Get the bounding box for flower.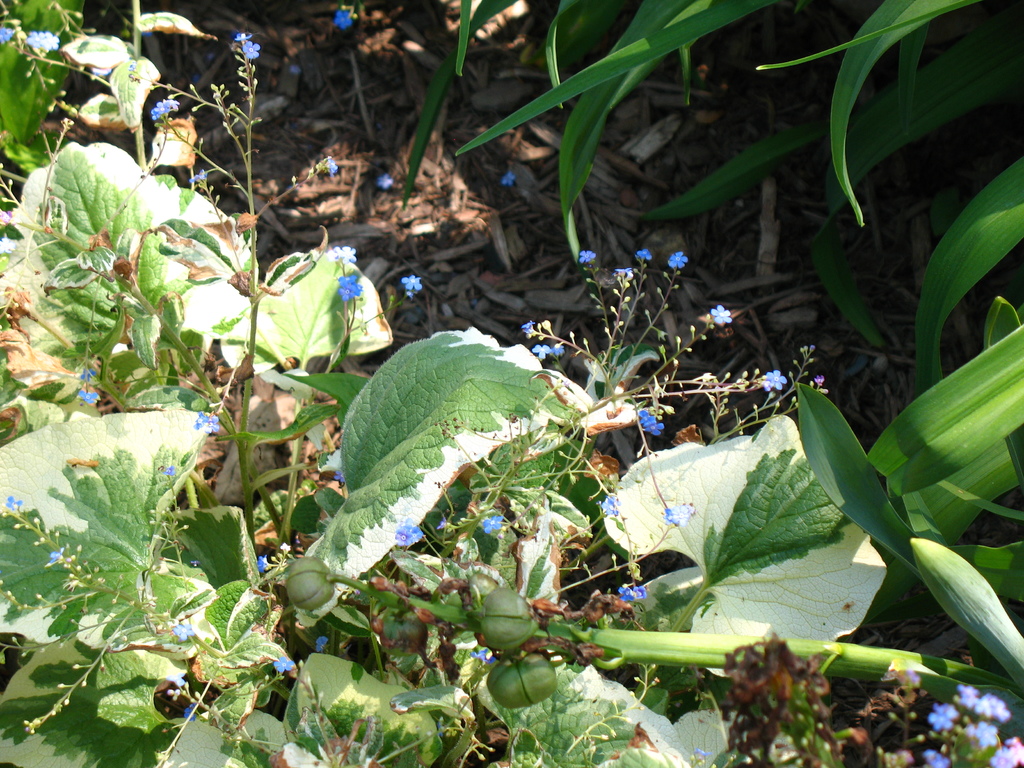
<box>338,248,358,264</box>.
